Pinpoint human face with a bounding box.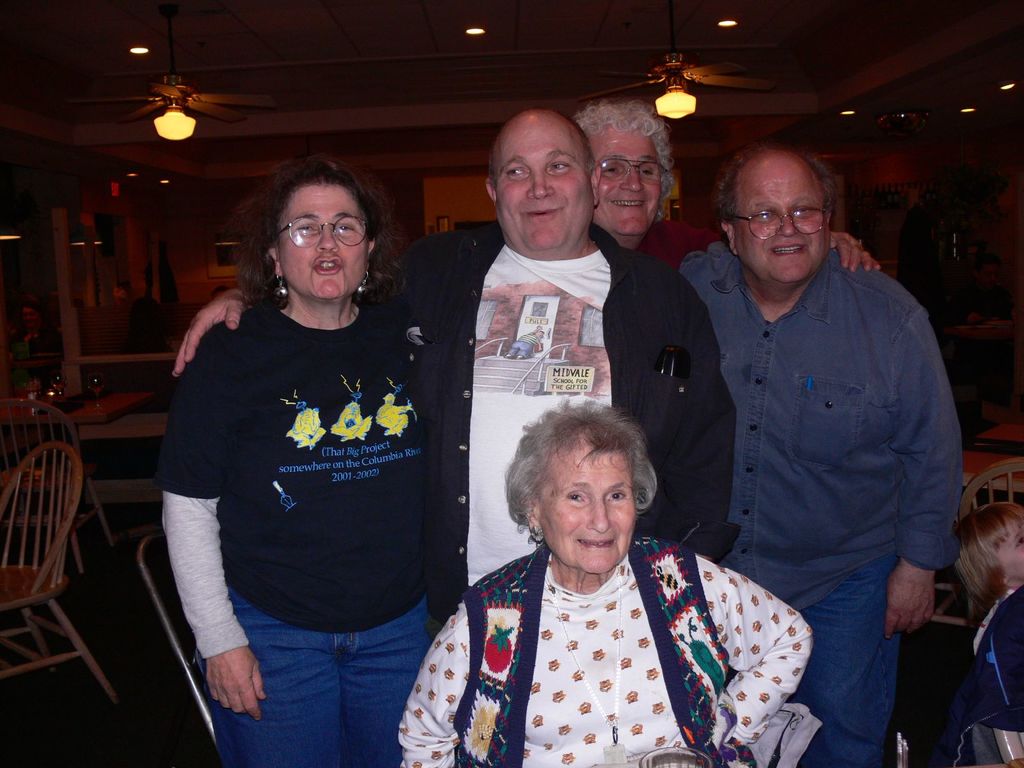
detection(589, 129, 666, 246).
